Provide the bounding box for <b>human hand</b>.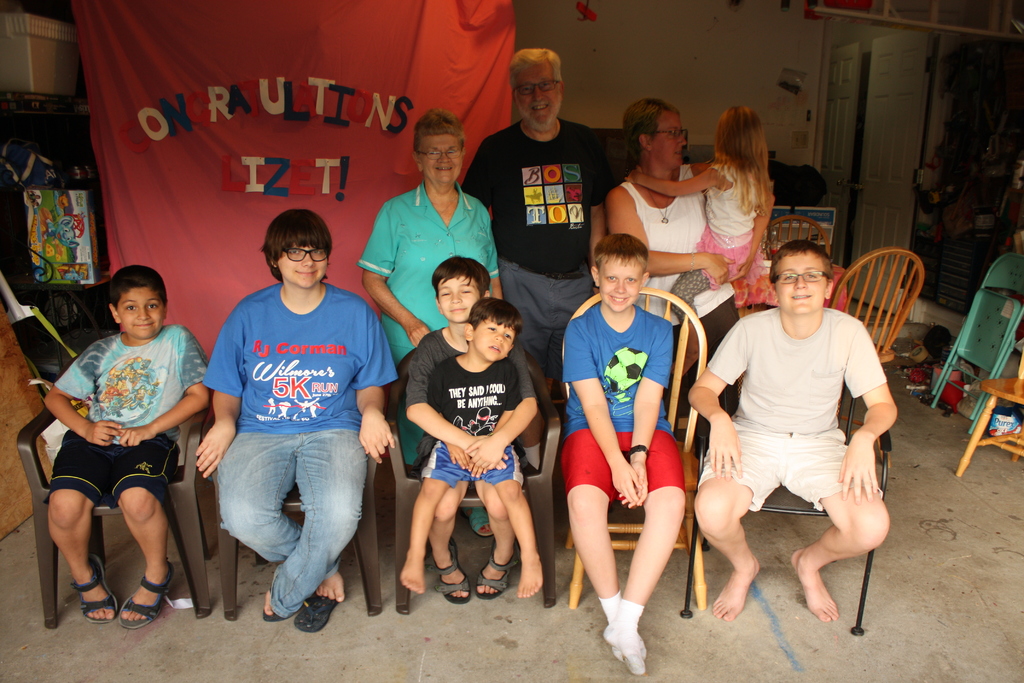
(x1=449, y1=447, x2=466, y2=473).
